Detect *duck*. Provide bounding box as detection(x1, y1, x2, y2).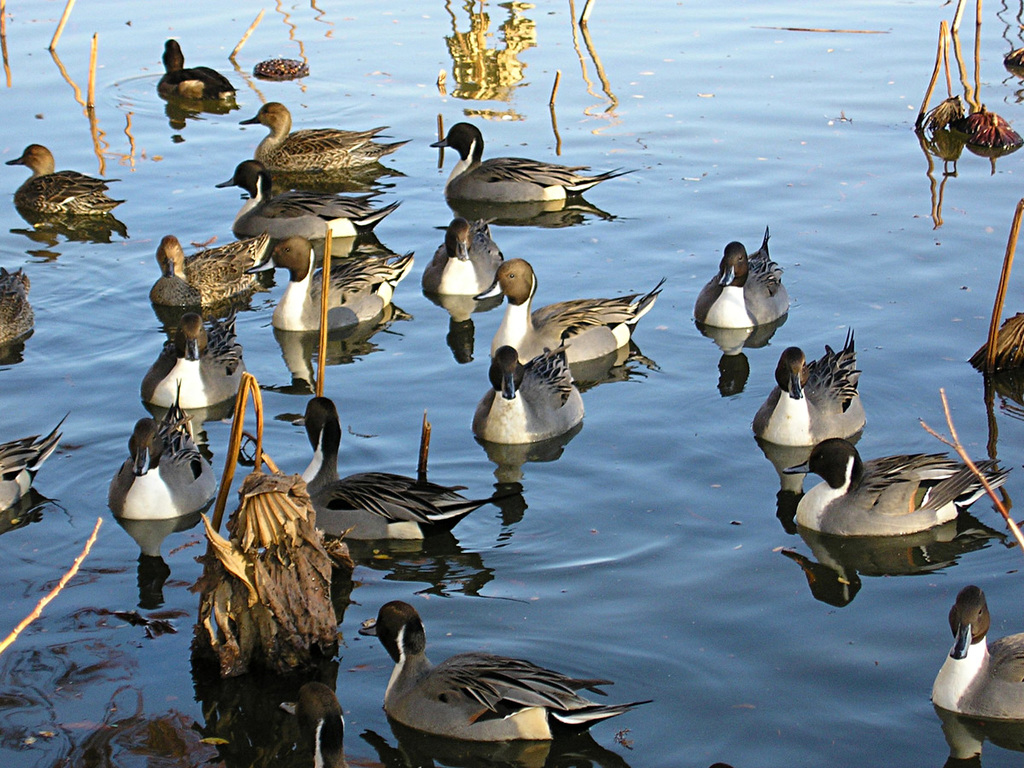
detection(153, 229, 266, 317).
